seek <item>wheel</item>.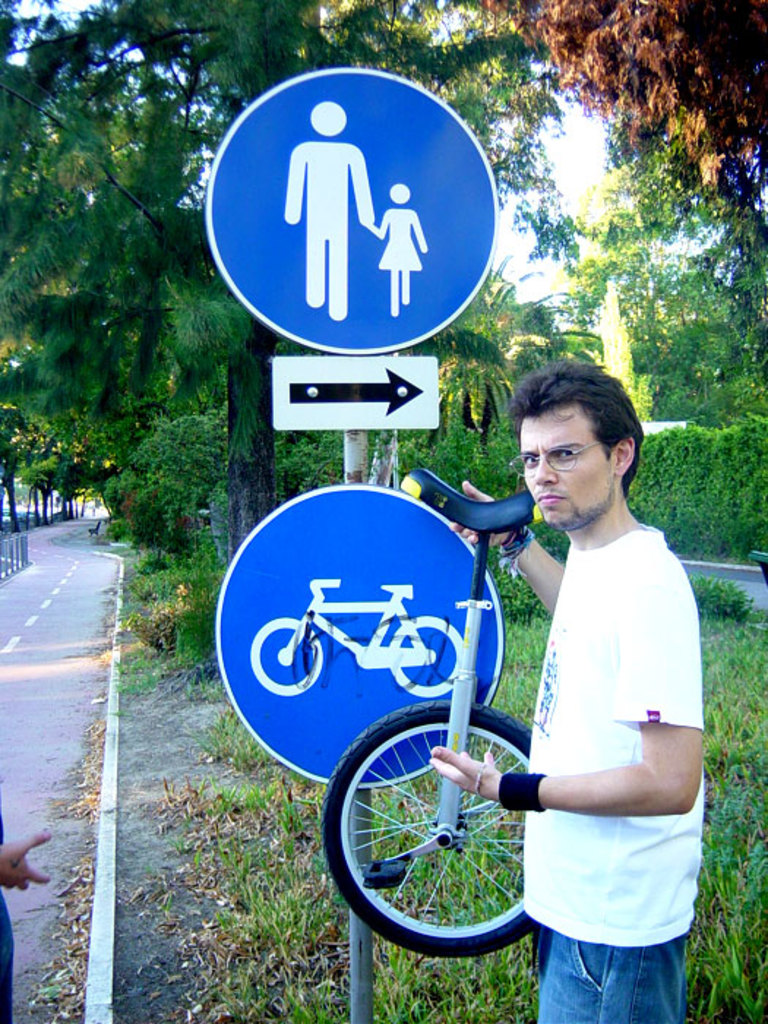
locate(388, 617, 464, 699).
